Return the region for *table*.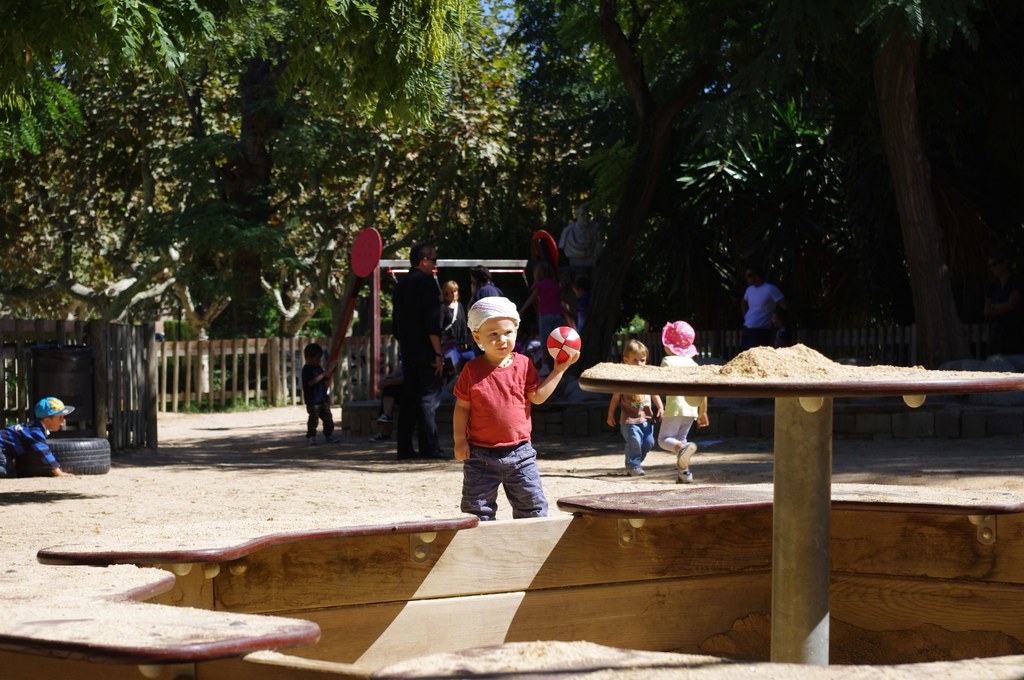
[x1=540, y1=322, x2=981, y2=663].
